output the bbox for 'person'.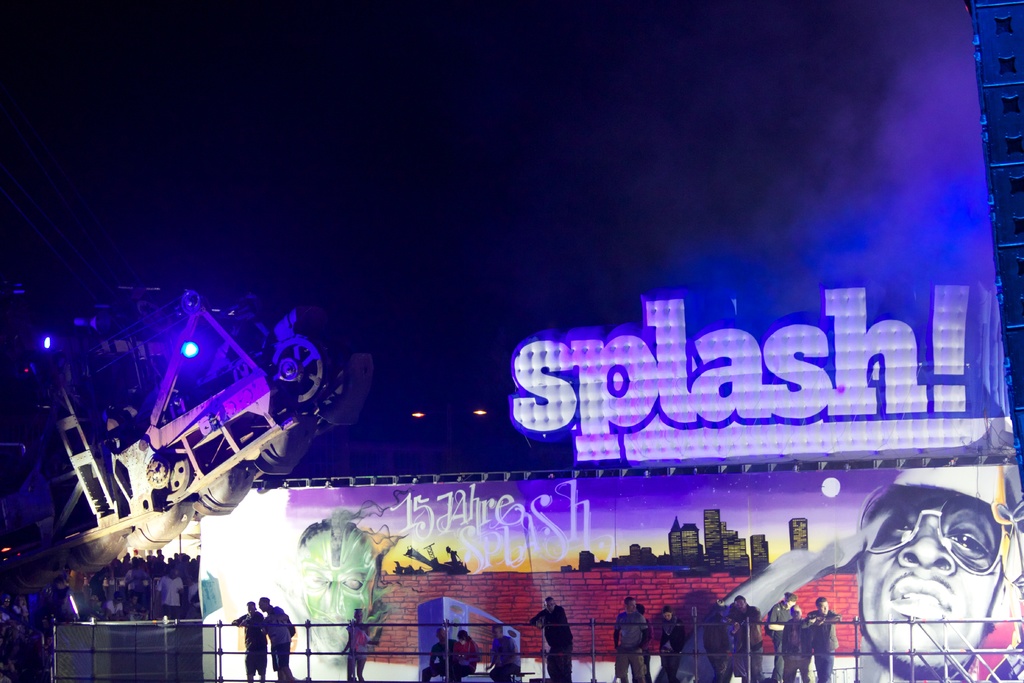
{"x1": 701, "y1": 600, "x2": 739, "y2": 680}.
